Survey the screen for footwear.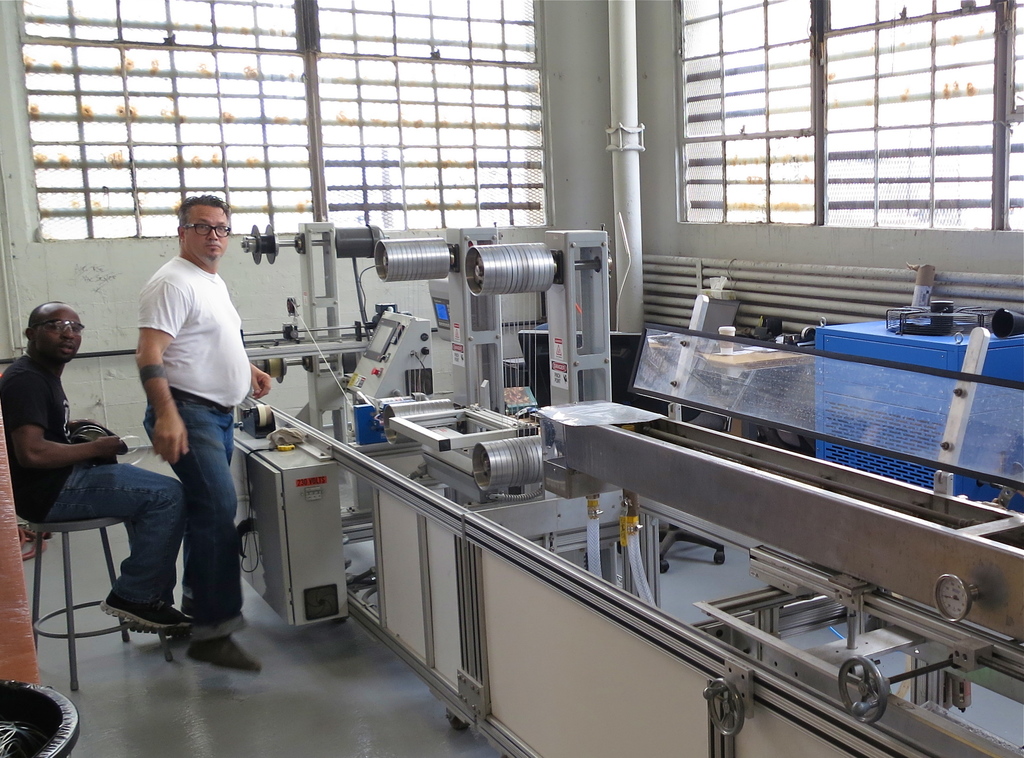
Survey found: [102,593,194,643].
